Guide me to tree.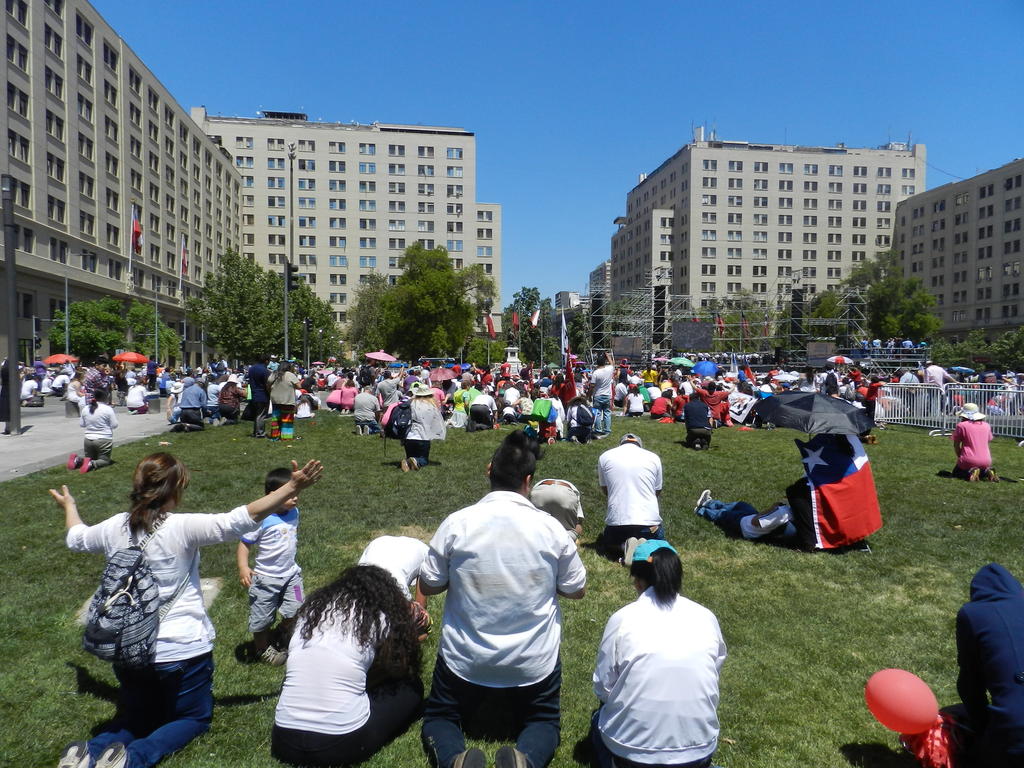
Guidance: x1=170 y1=253 x2=280 y2=343.
